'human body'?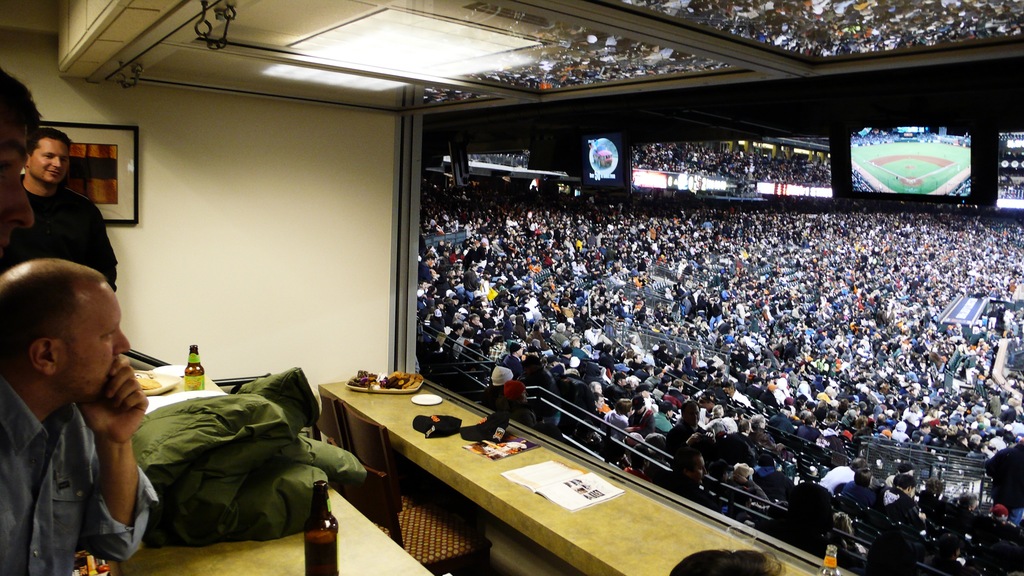
pyautogui.locateOnScreen(420, 241, 426, 248)
